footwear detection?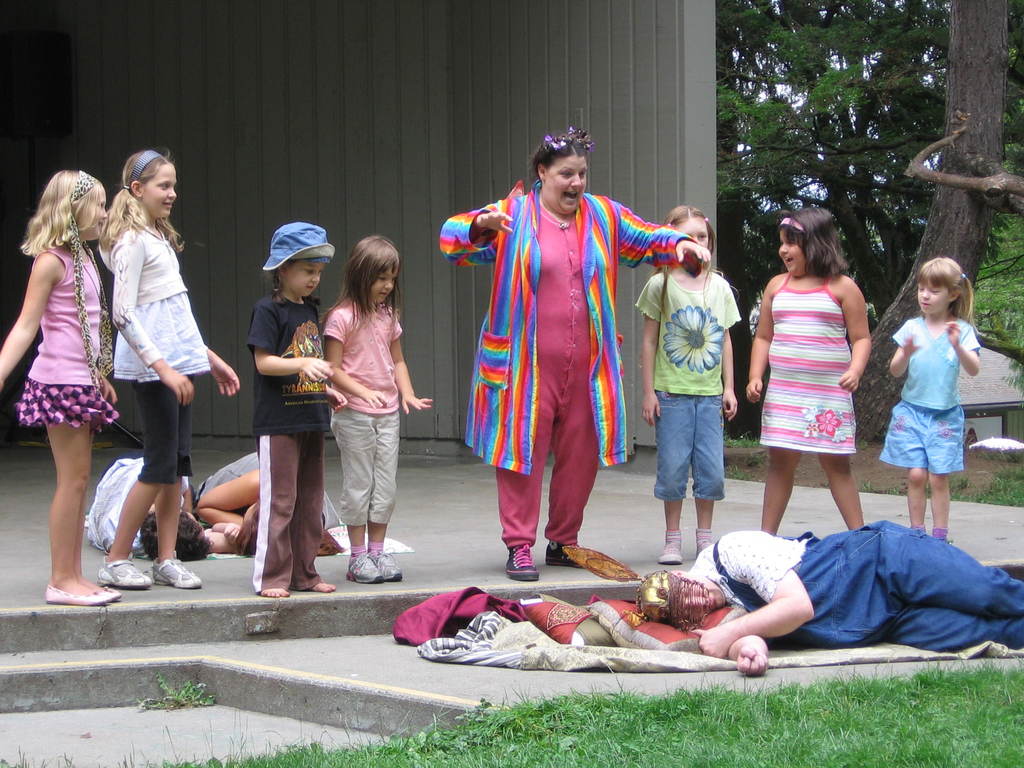
{"left": 154, "top": 556, "right": 204, "bottom": 589}
